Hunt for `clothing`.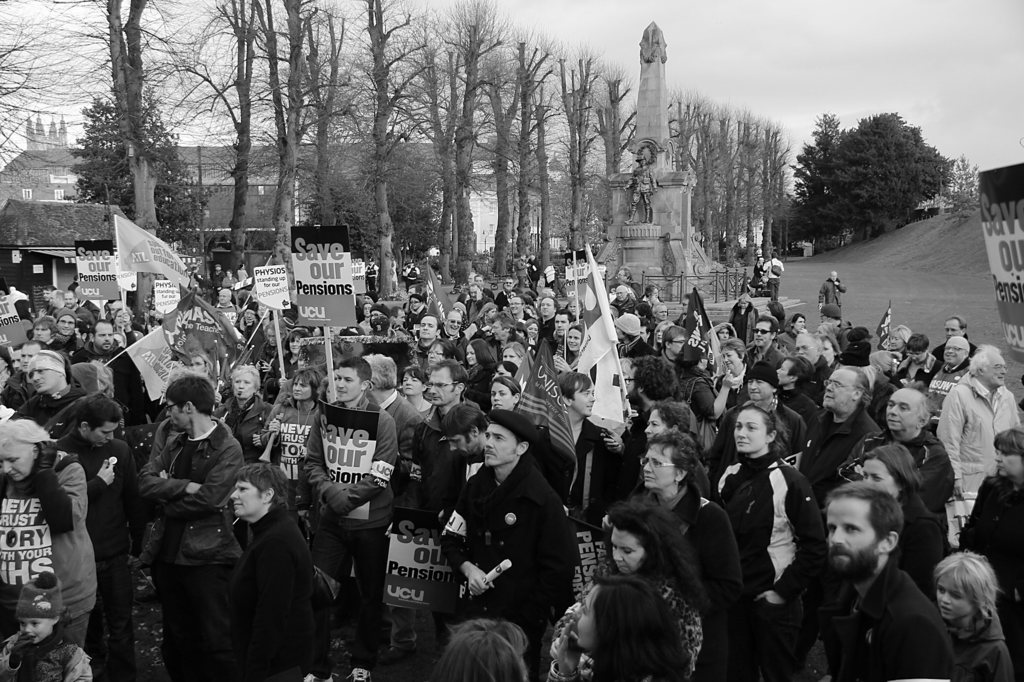
Hunted down at detection(516, 258, 531, 283).
